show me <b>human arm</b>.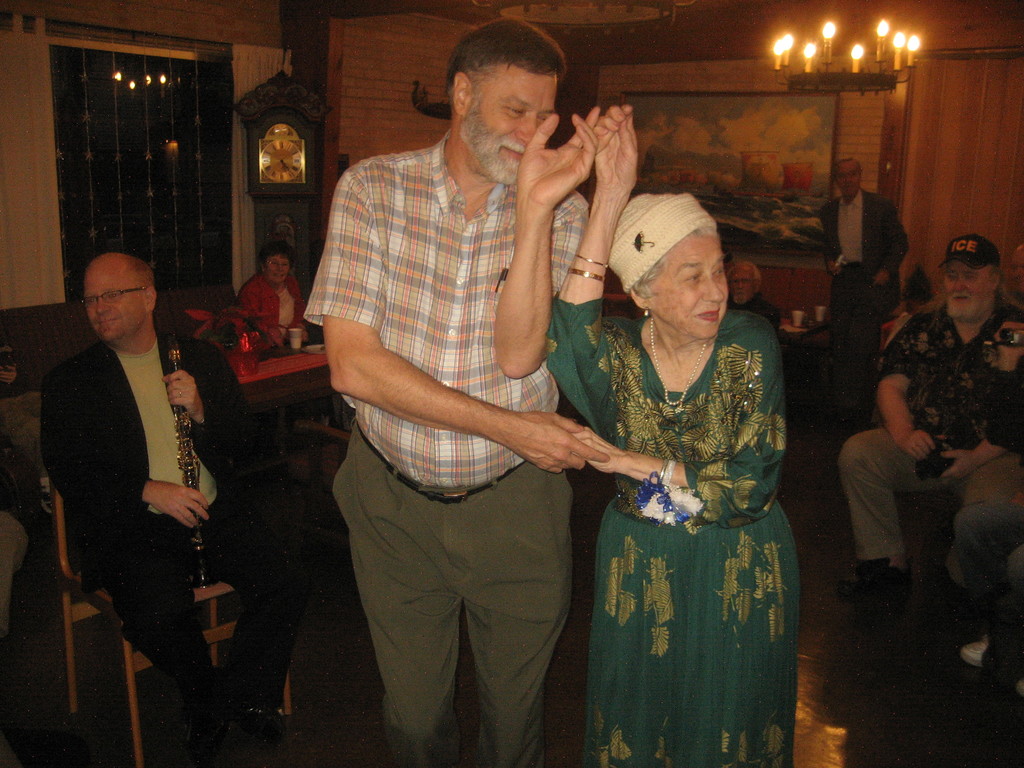
<b>human arm</b> is here: l=869, t=193, r=922, b=291.
